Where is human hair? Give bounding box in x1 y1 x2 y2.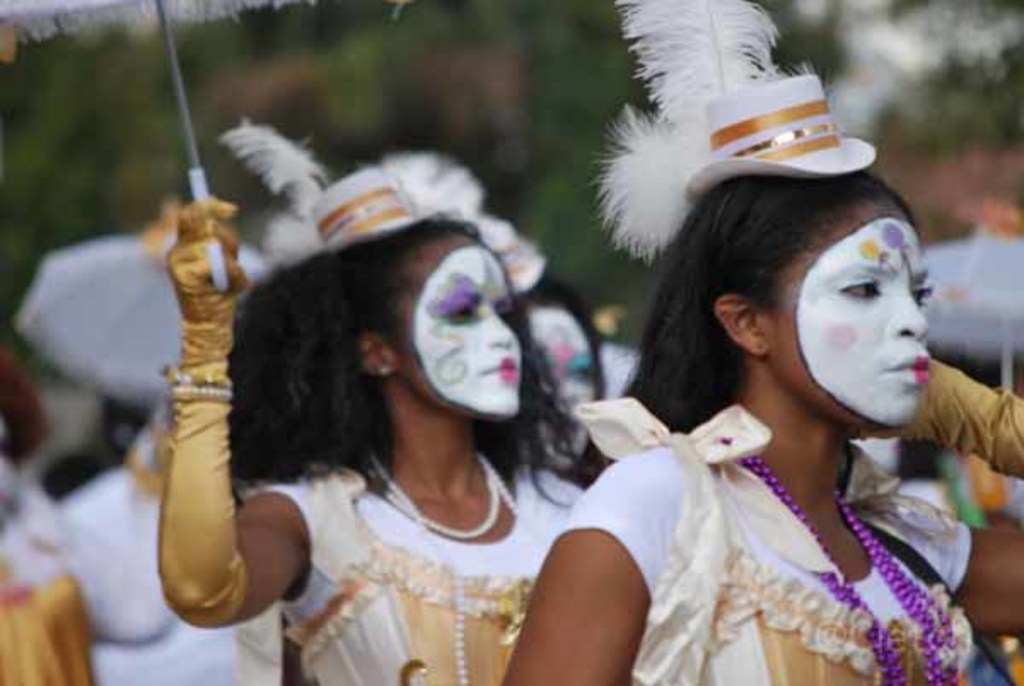
230 203 601 507.
